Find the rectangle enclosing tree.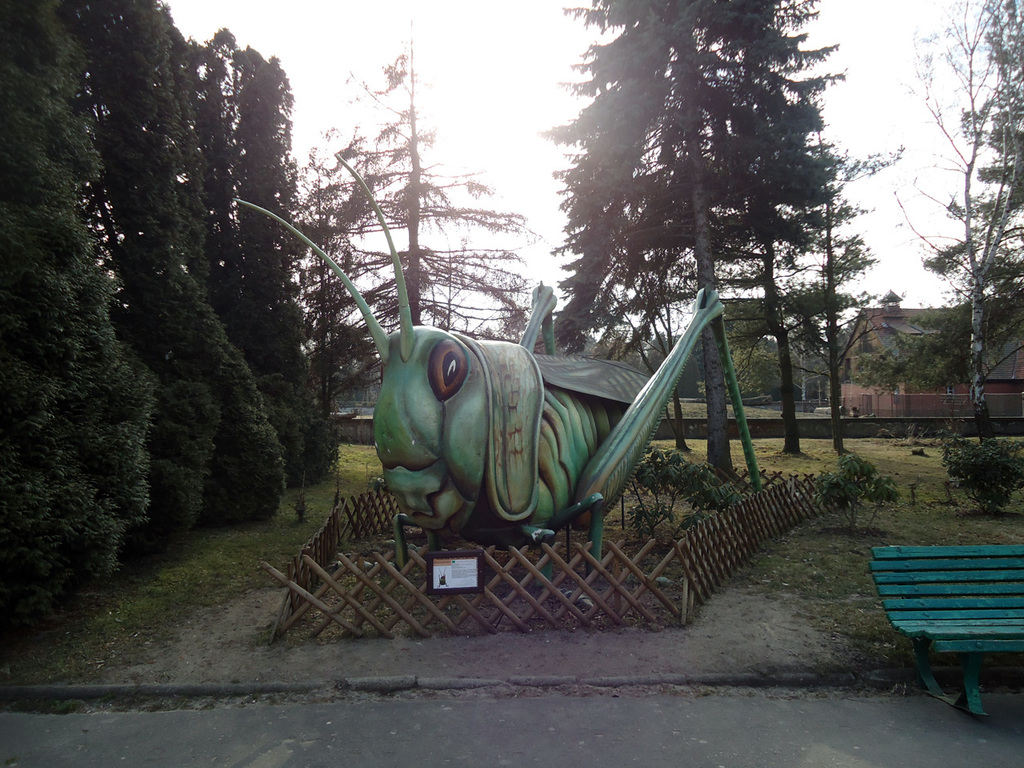
Rect(885, 1, 1023, 453).
